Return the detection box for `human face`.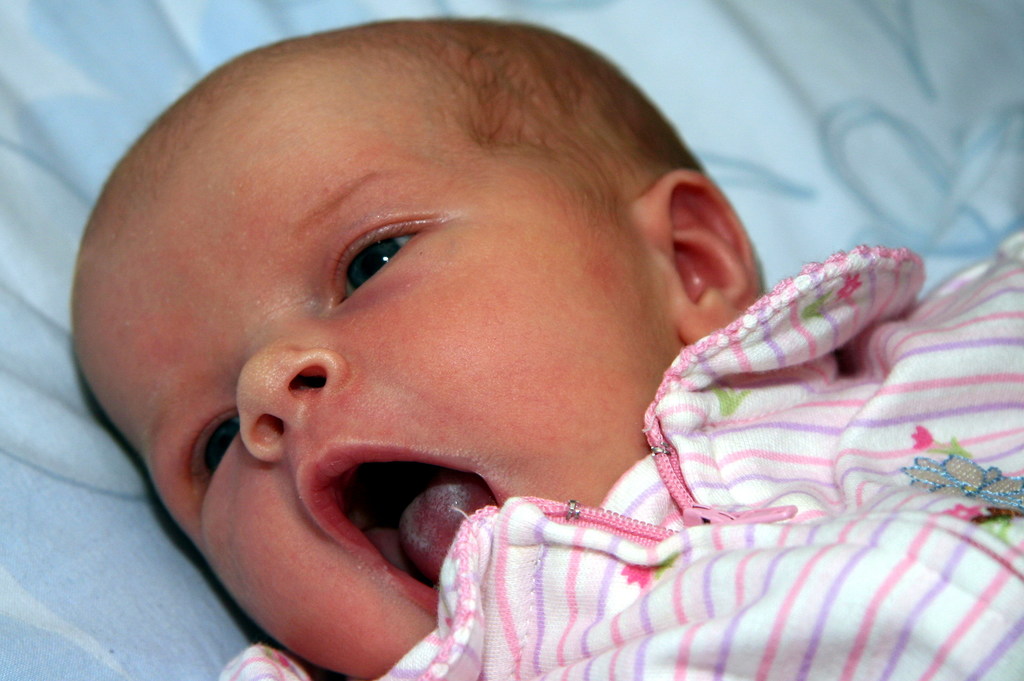
[x1=66, y1=63, x2=671, y2=680].
